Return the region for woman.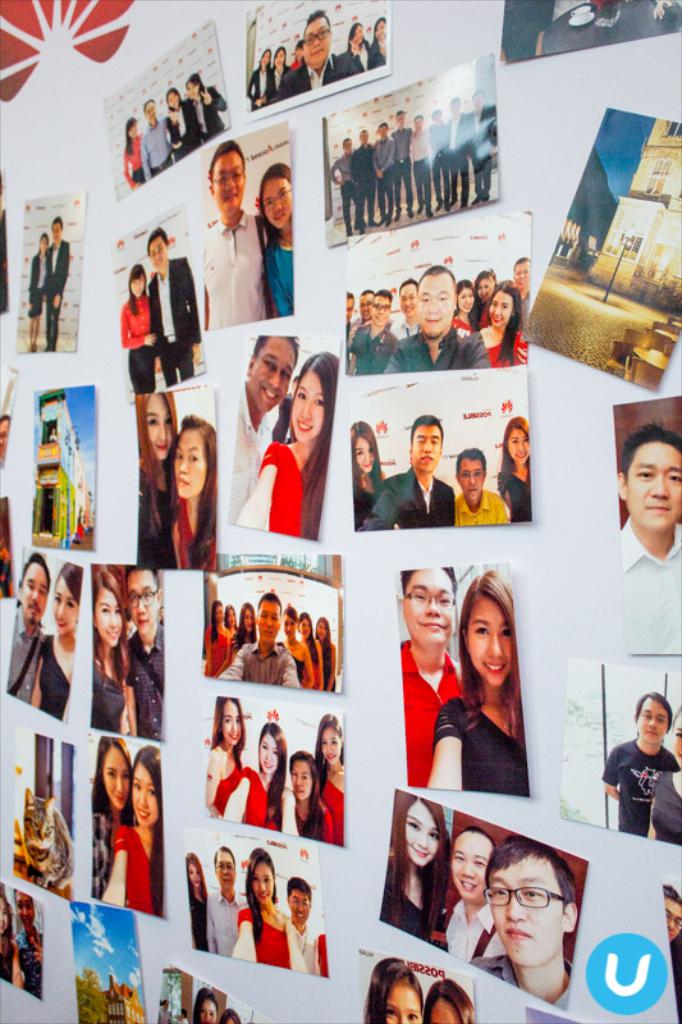
detection(183, 73, 229, 141).
